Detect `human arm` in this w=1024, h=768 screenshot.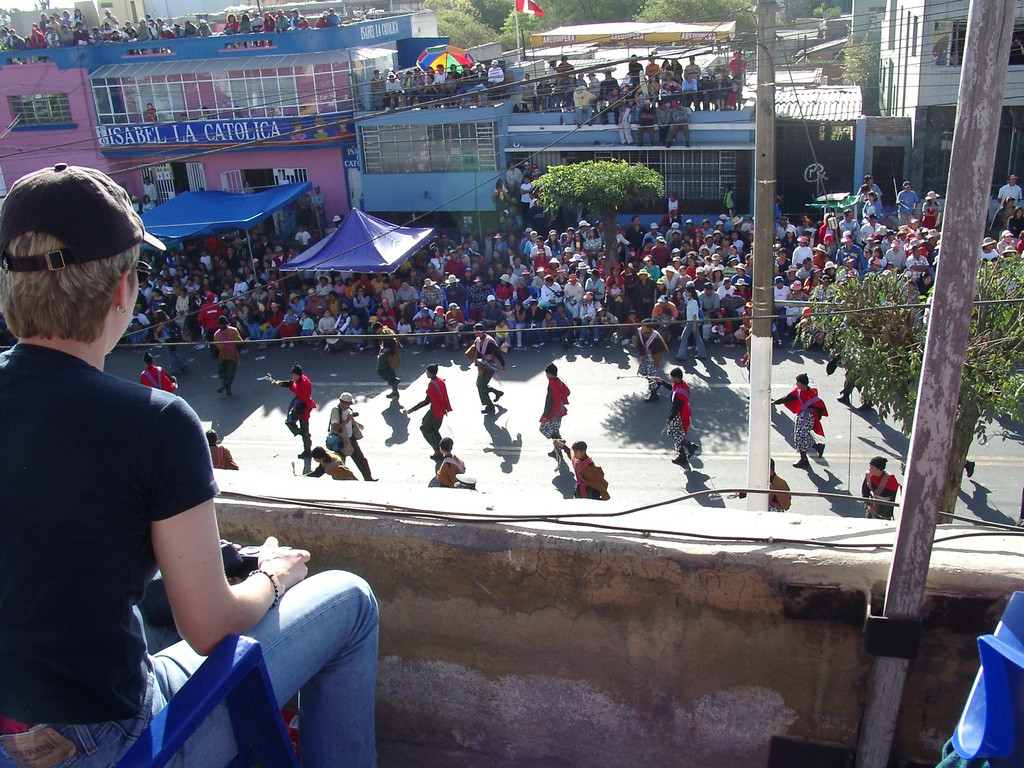
Detection: <box>397,389,435,413</box>.
